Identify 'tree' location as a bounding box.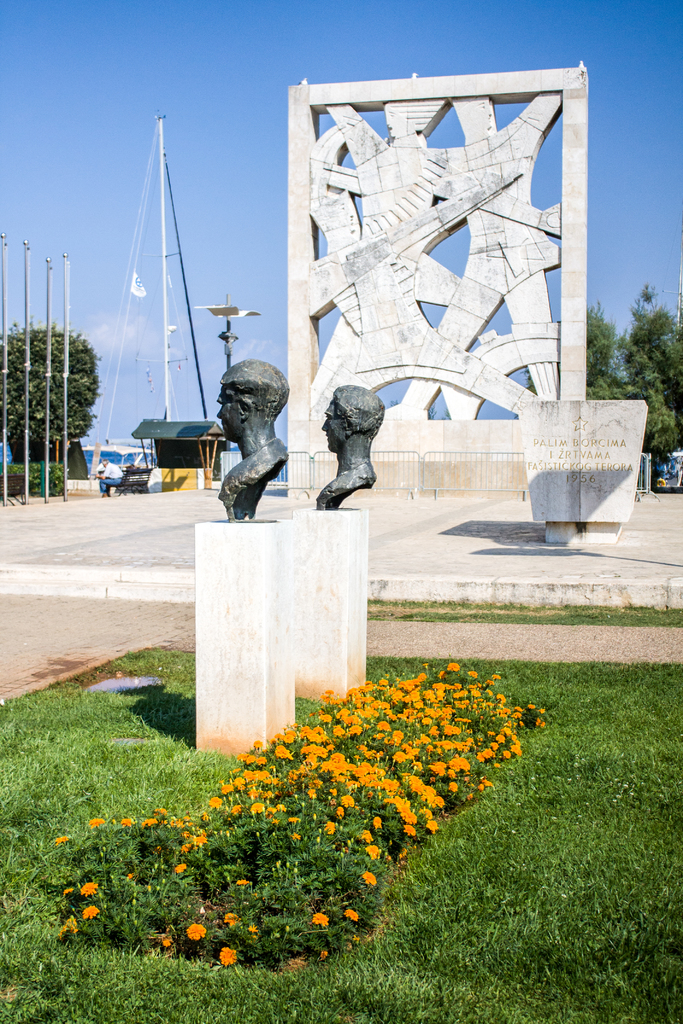
crop(82, 904, 96, 916).
